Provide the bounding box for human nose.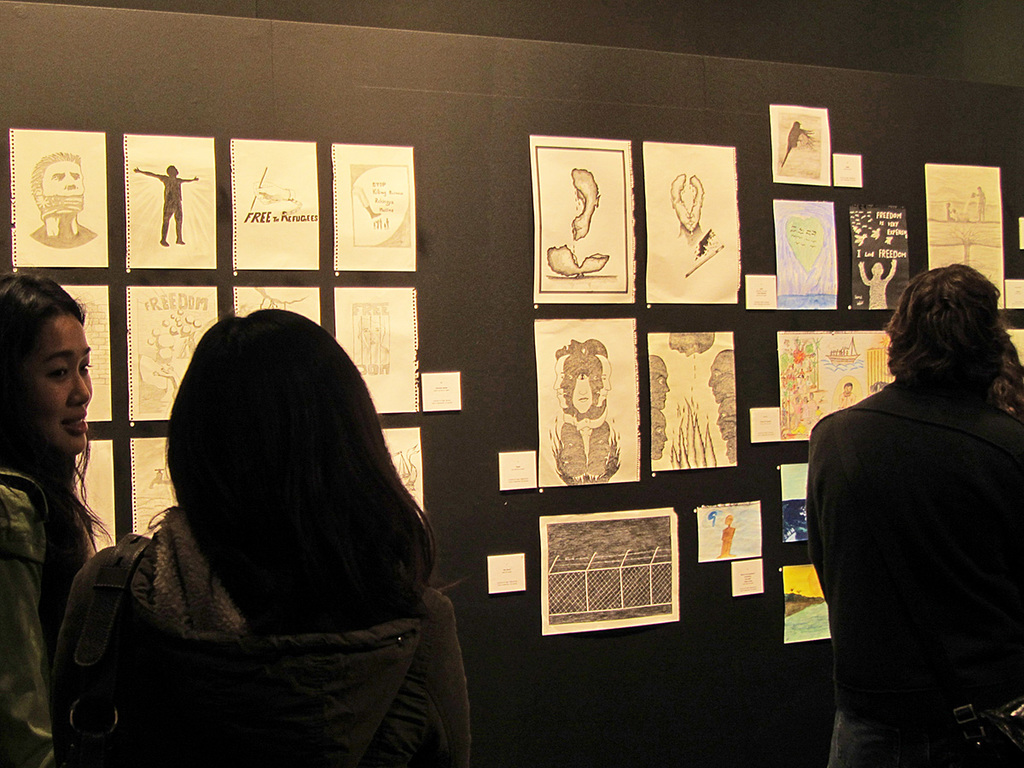
[left=725, top=451, right=728, bottom=454].
